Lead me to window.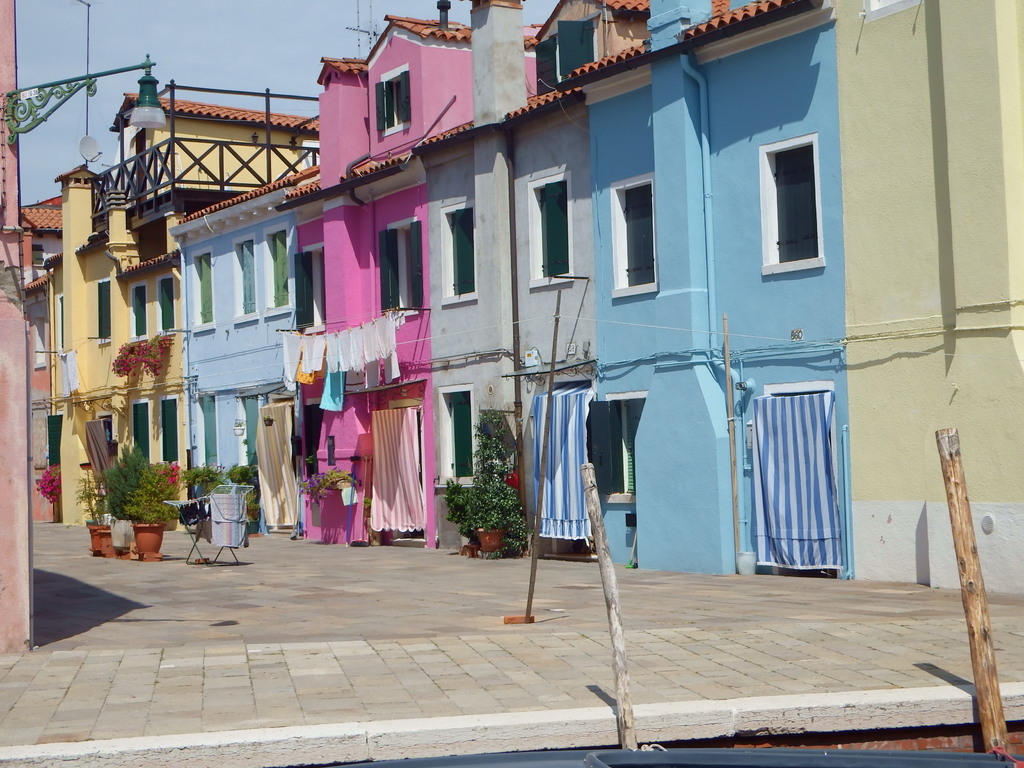
Lead to (x1=126, y1=282, x2=150, y2=343).
